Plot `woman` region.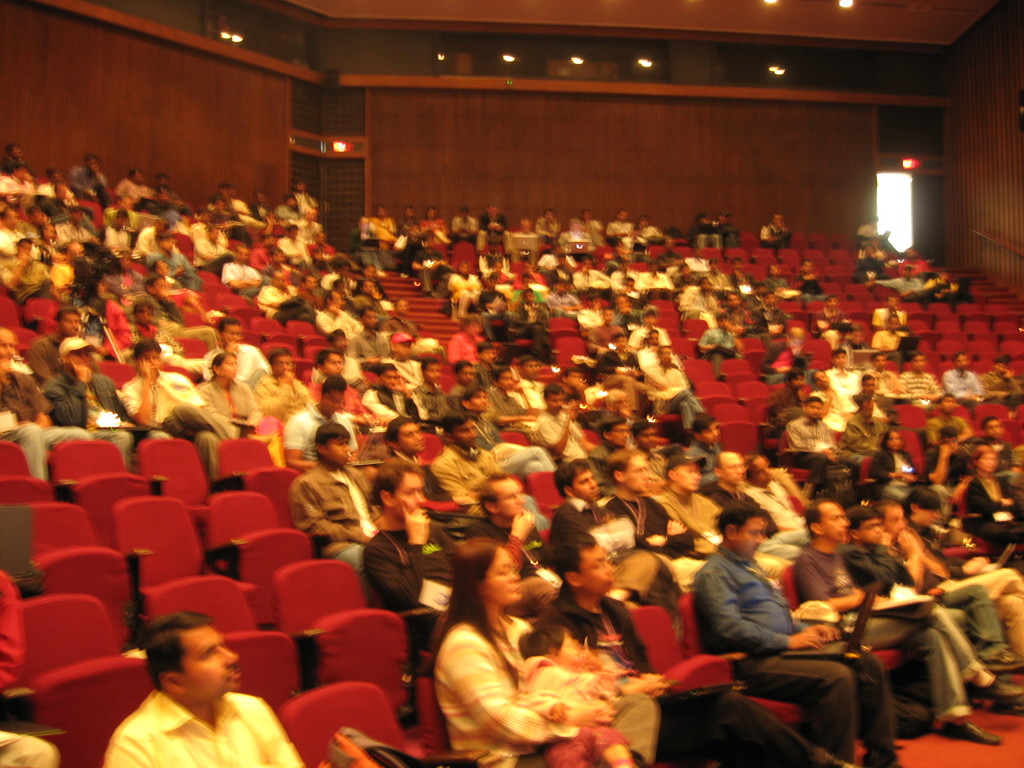
Plotted at <bbox>866, 431, 919, 497</bbox>.
